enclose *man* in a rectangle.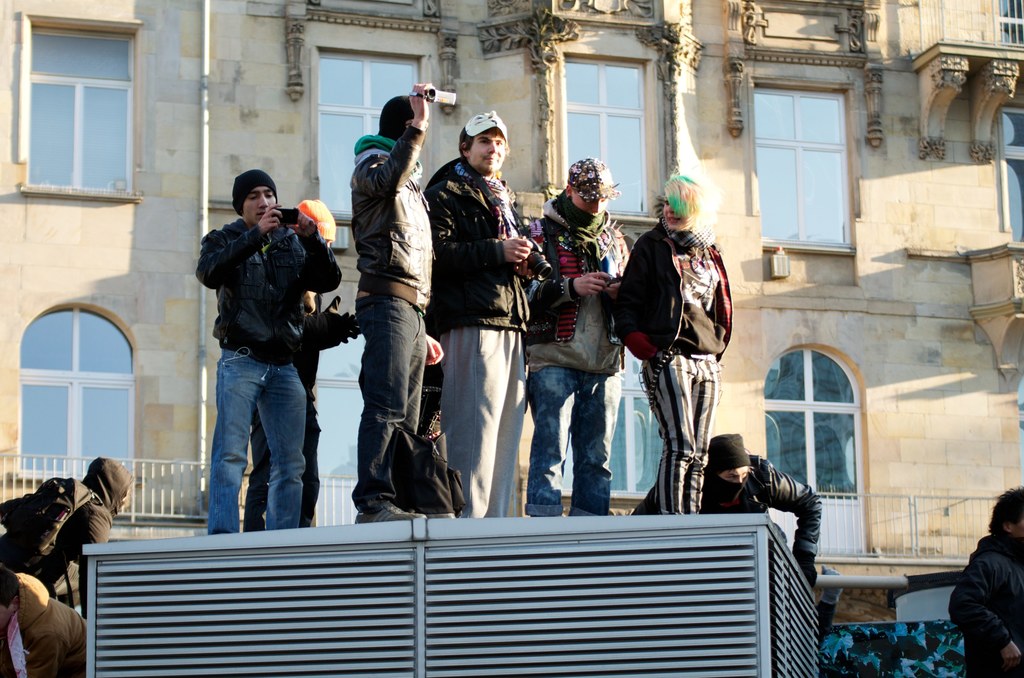
rect(0, 566, 85, 677).
